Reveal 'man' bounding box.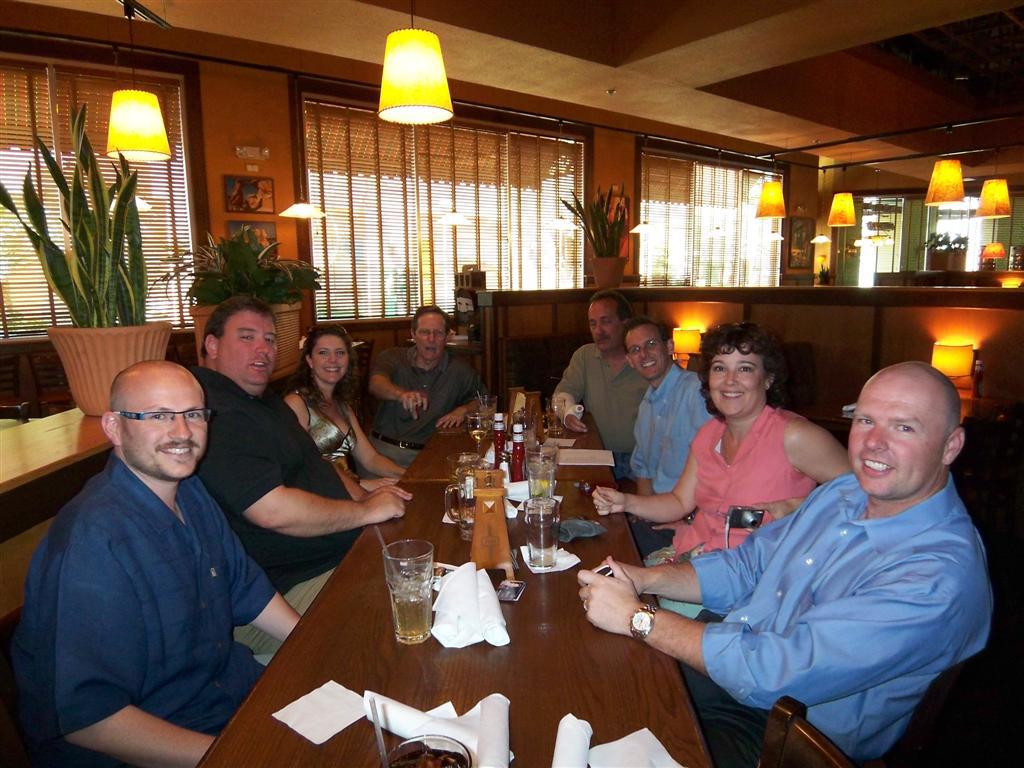
Revealed: 369,301,493,466.
